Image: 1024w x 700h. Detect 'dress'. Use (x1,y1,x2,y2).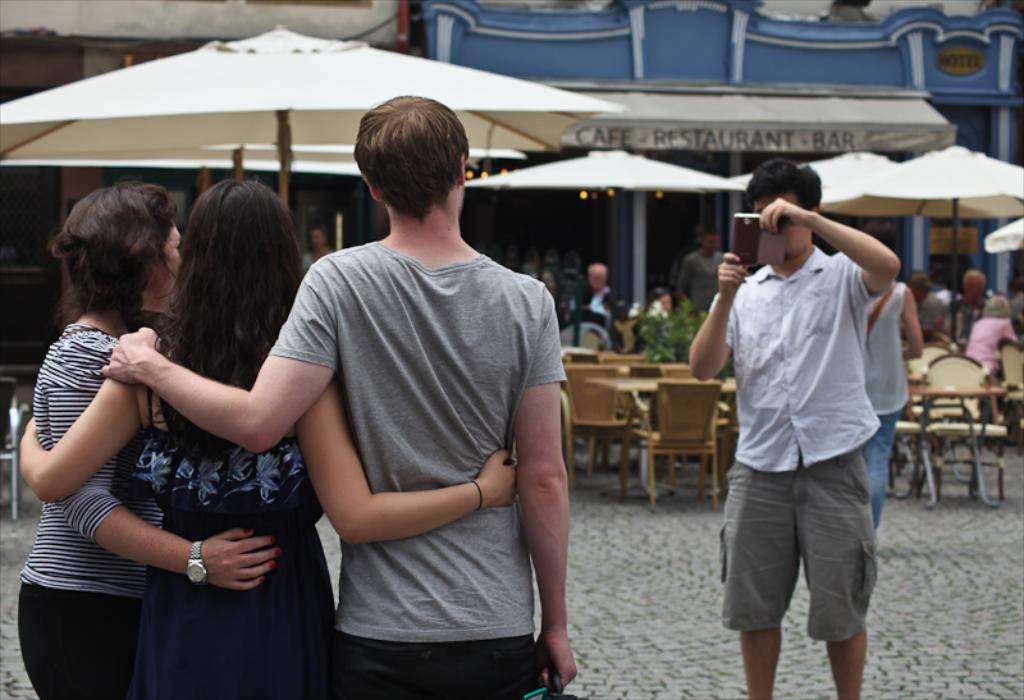
(125,317,339,699).
